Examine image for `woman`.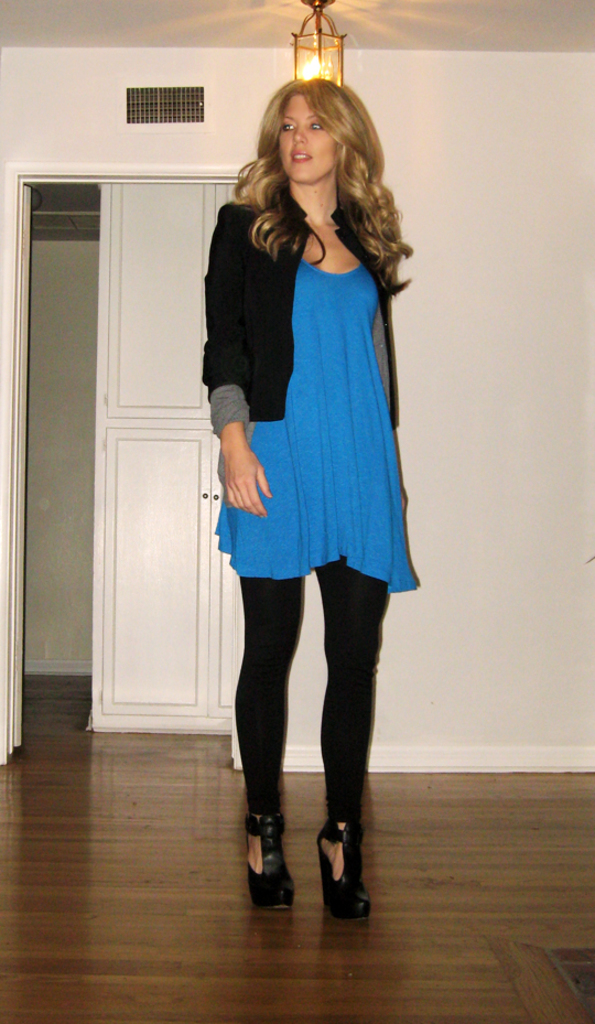
Examination result: bbox=[183, 42, 414, 866].
